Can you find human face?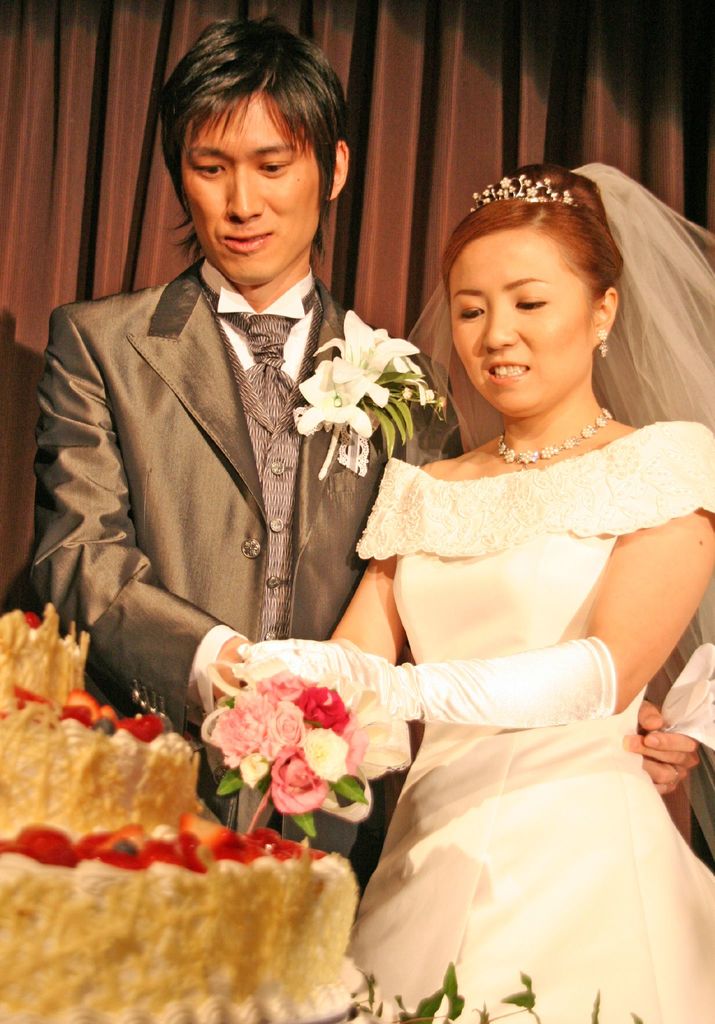
Yes, bounding box: 444:218:600:404.
